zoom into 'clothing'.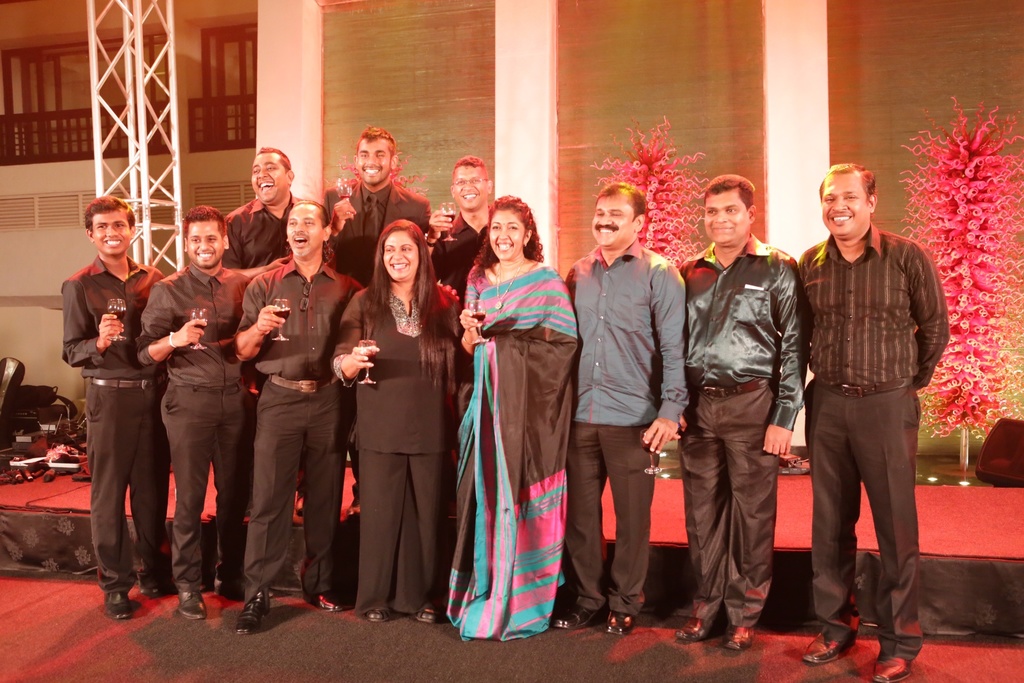
Zoom target: <box>60,249,173,599</box>.
